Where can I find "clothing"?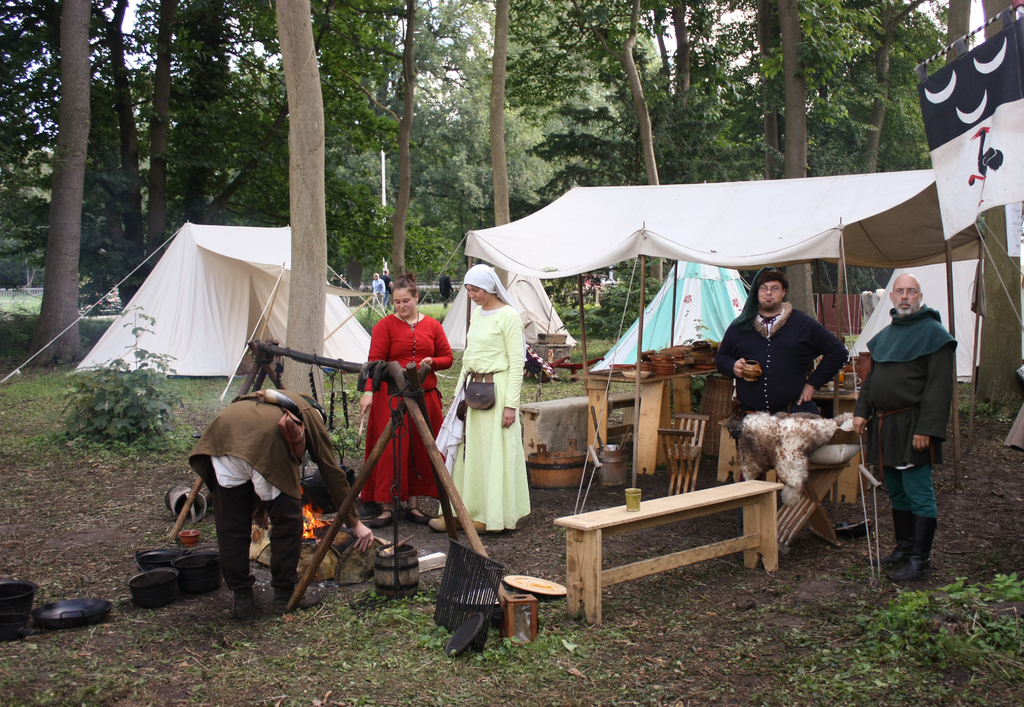
You can find it at <box>371,280,386,309</box>.
